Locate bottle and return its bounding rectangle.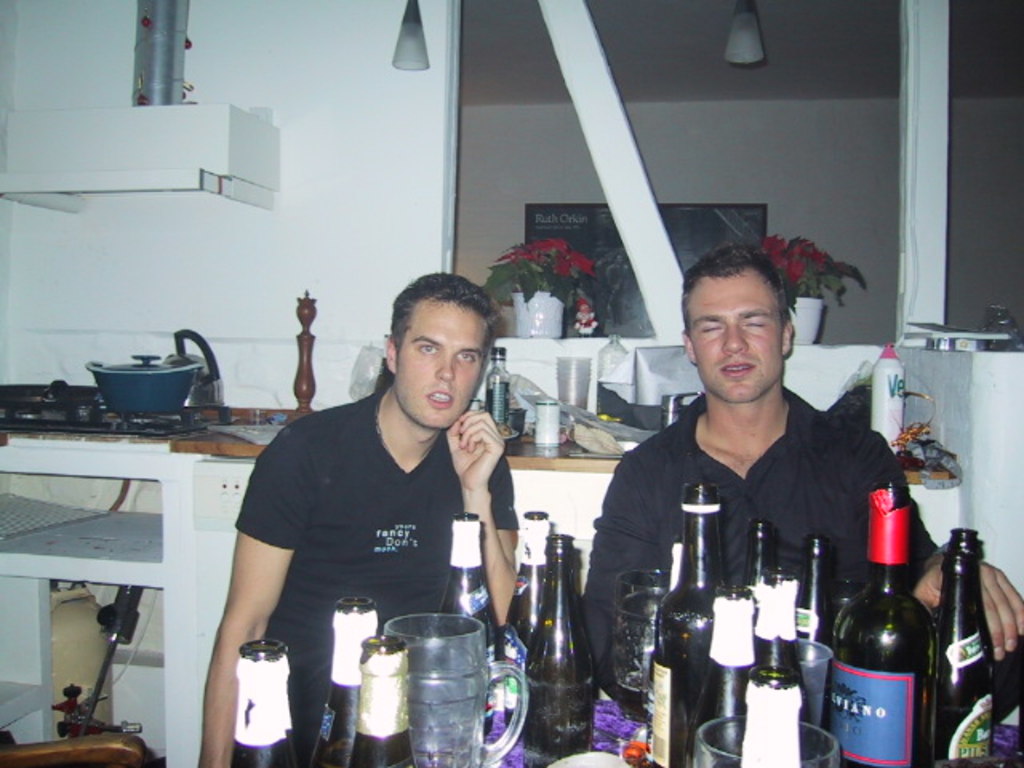
478 352 512 432.
